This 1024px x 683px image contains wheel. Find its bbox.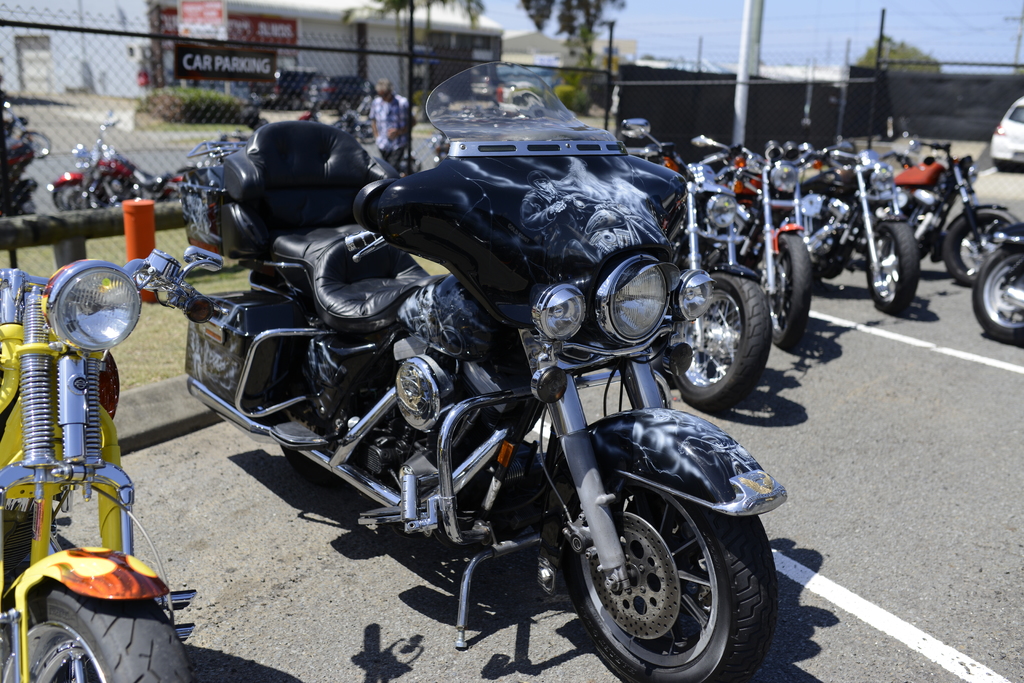
x1=569, y1=478, x2=779, y2=682.
